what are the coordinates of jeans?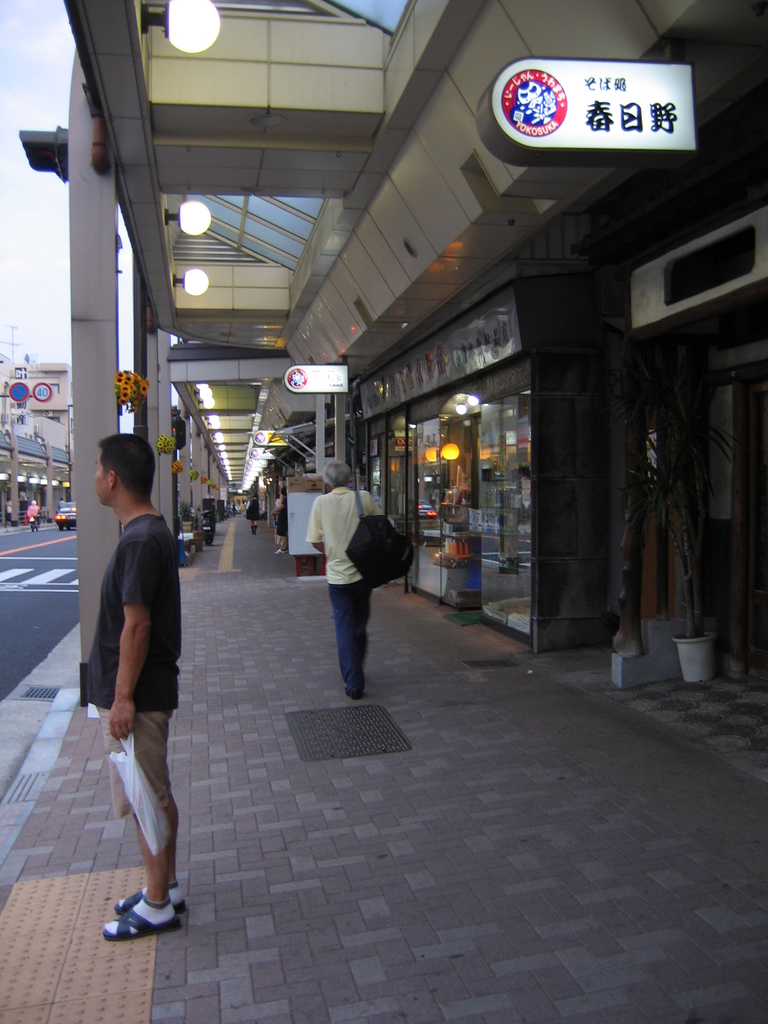
select_region(322, 580, 394, 682).
